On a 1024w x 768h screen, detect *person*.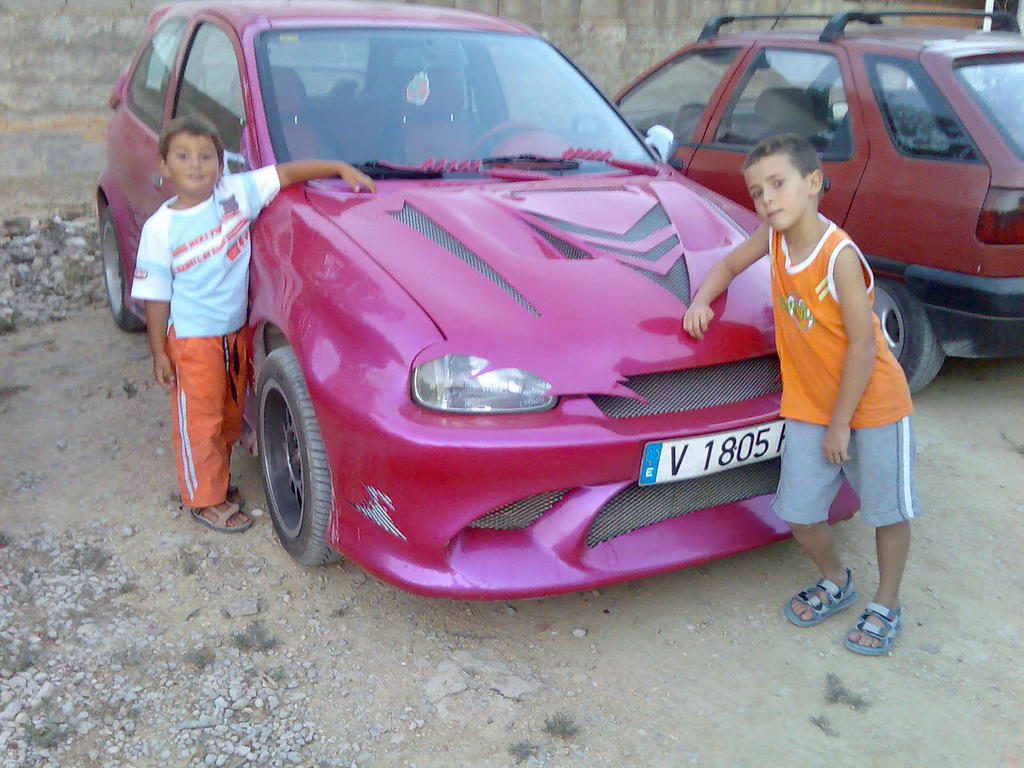
select_region(129, 115, 376, 532).
